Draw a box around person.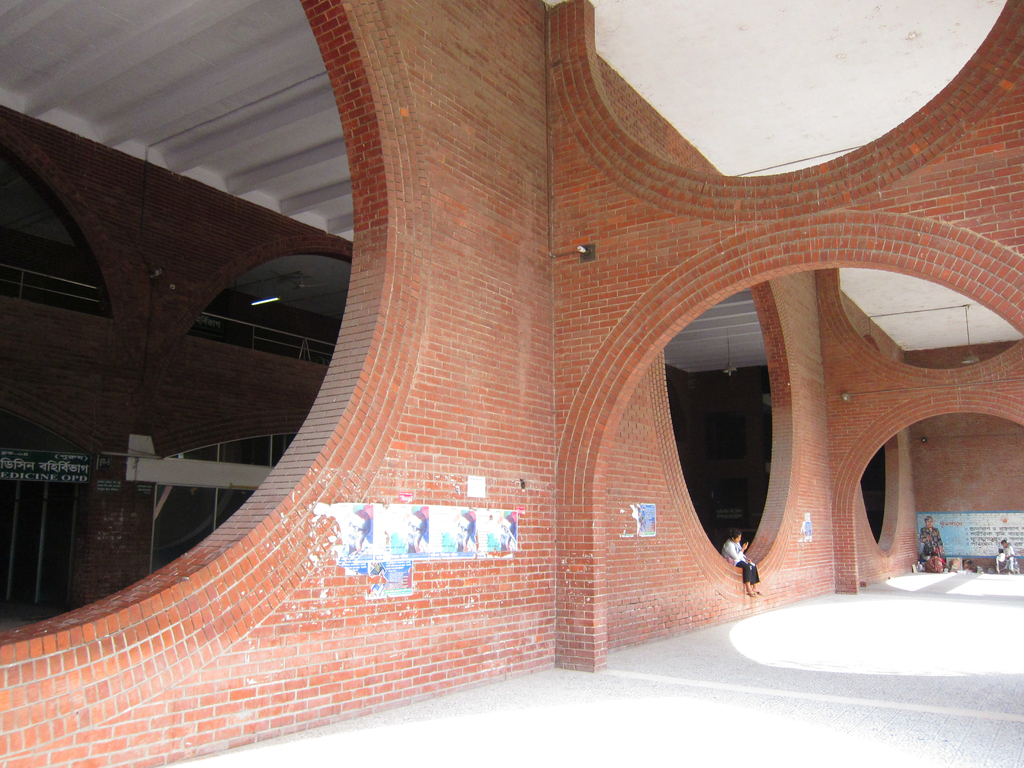
(401, 508, 430, 556).
